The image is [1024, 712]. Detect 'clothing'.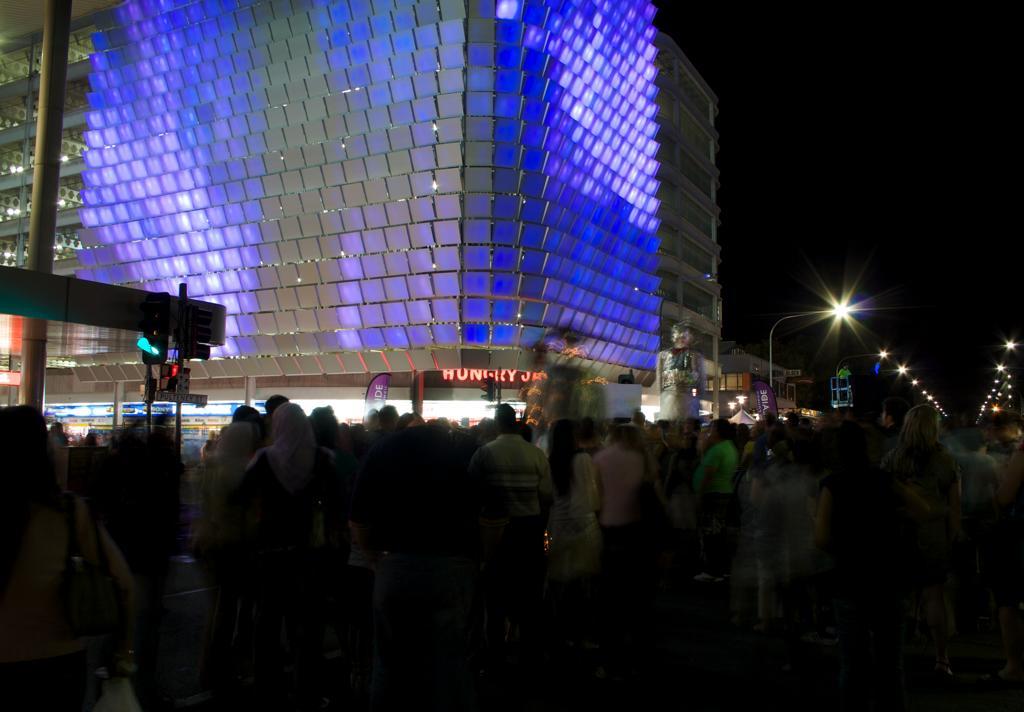
Detection: rect(598, 442, 649, 528).
